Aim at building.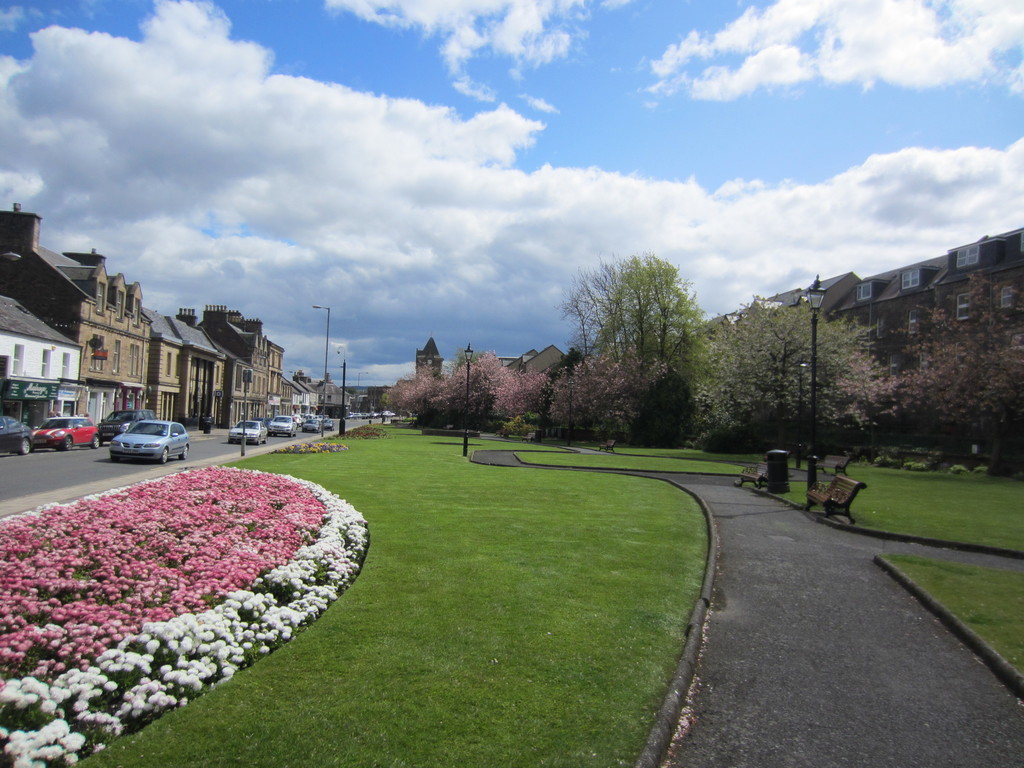
Aimed at bbox=(829, 230, 1023, 372).
